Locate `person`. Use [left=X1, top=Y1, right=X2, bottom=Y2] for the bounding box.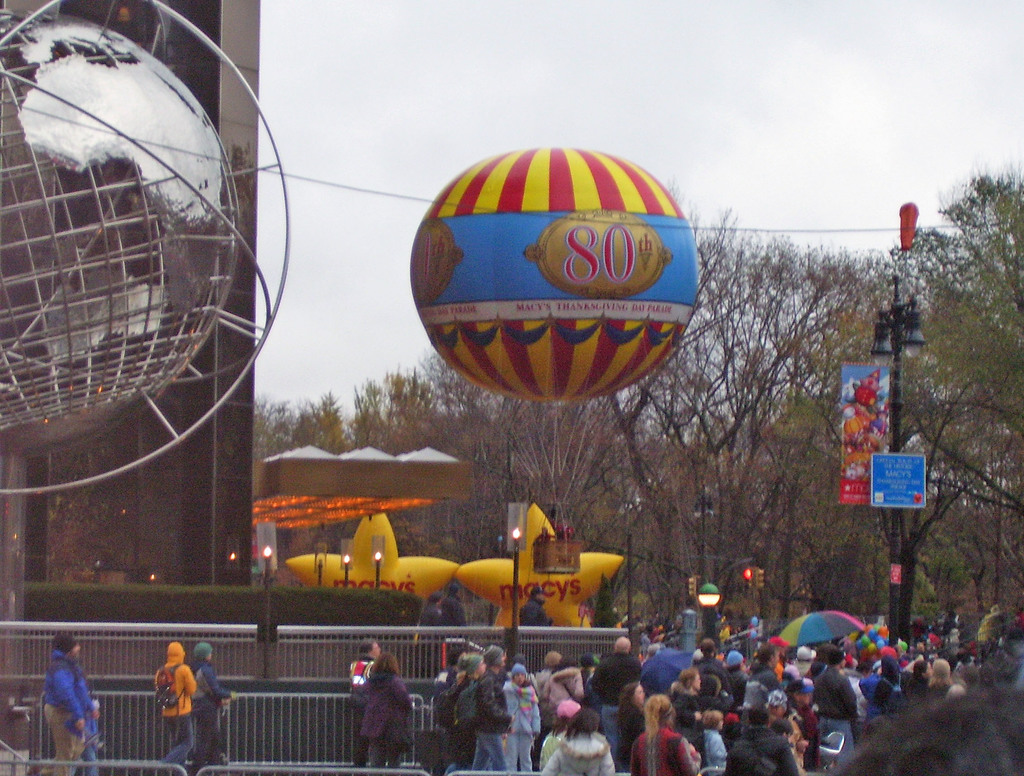
[left=186, top=631, right=236, bottom=775].
